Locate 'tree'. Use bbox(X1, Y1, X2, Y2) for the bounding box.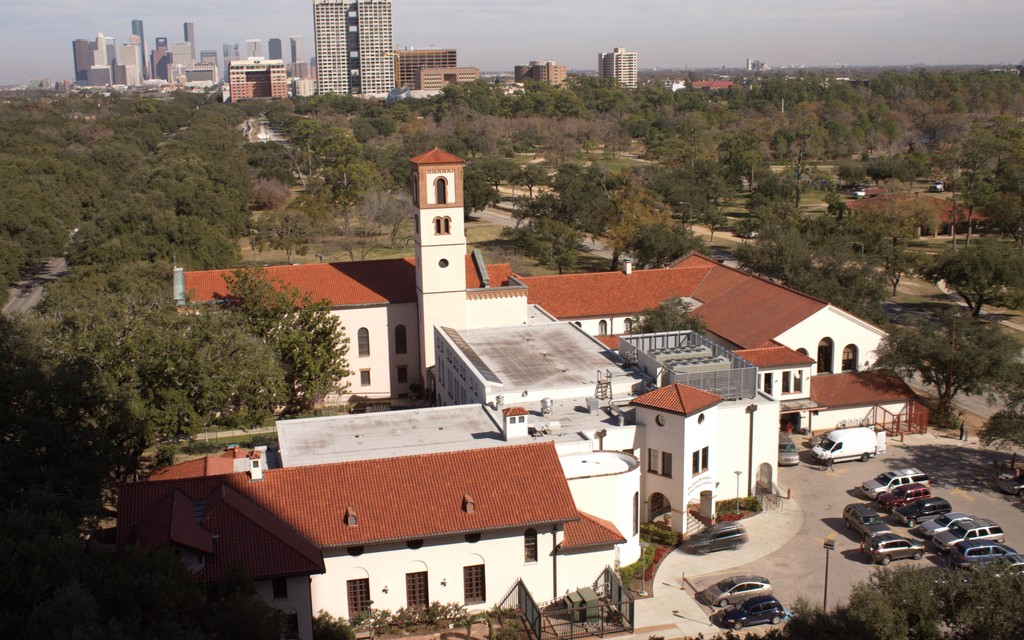
bbox(874, 244, 917, 296).
